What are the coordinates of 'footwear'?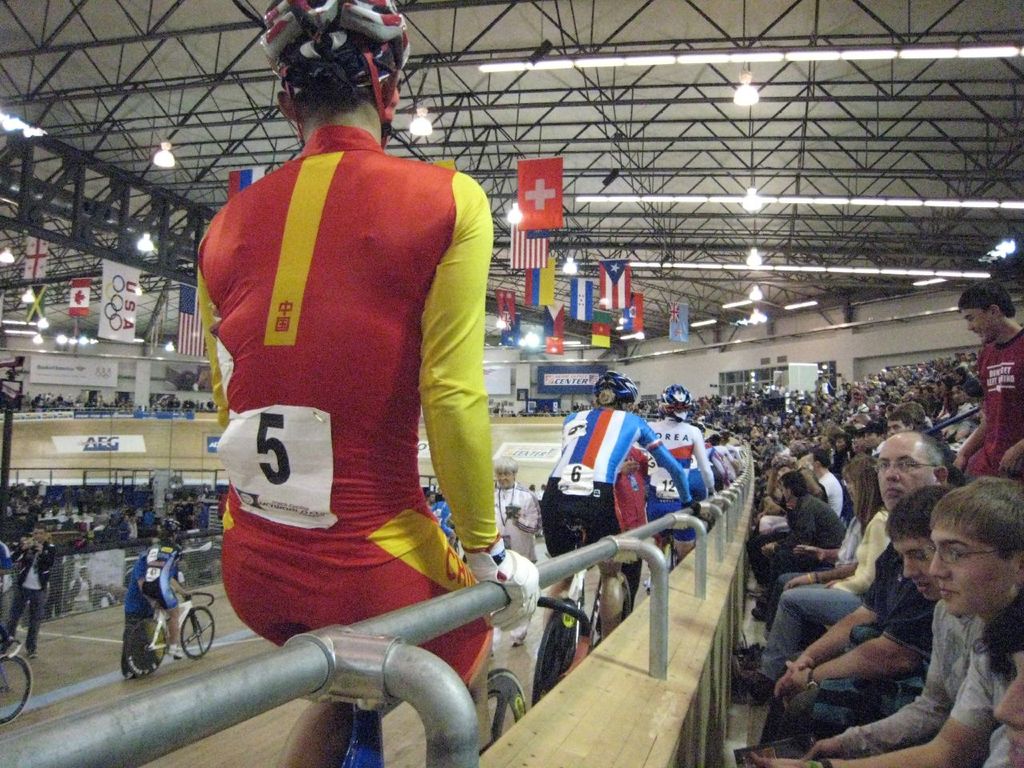
box=[26, 646, 38, 657].
